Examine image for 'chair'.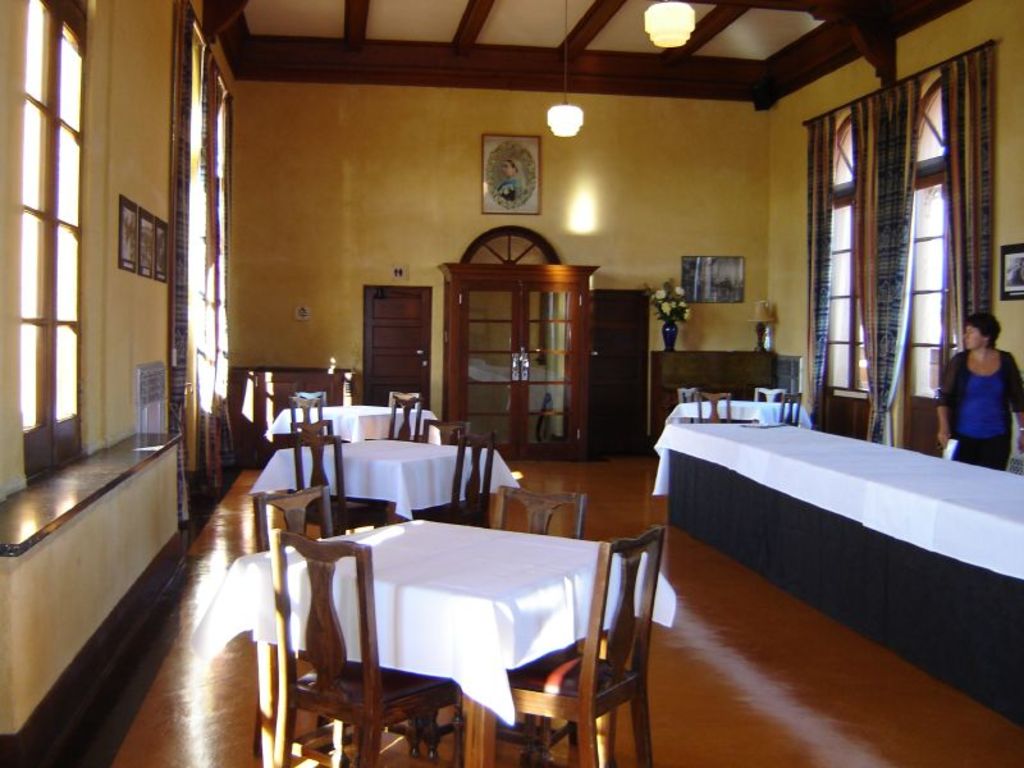
Examination result: {"x1": 493, "y1": 481, "x2": 591, "y2": 539}.
